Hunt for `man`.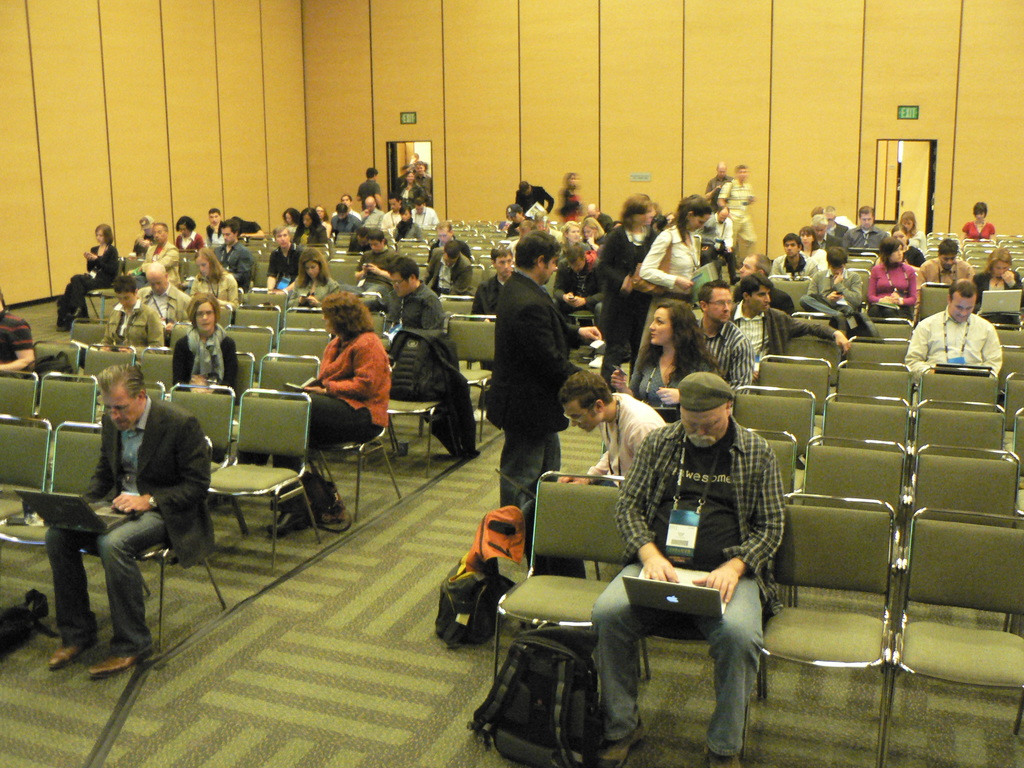
Hunted down at {"x1": 820, "y1": 203, "x2": 846, "y2": 234}.
